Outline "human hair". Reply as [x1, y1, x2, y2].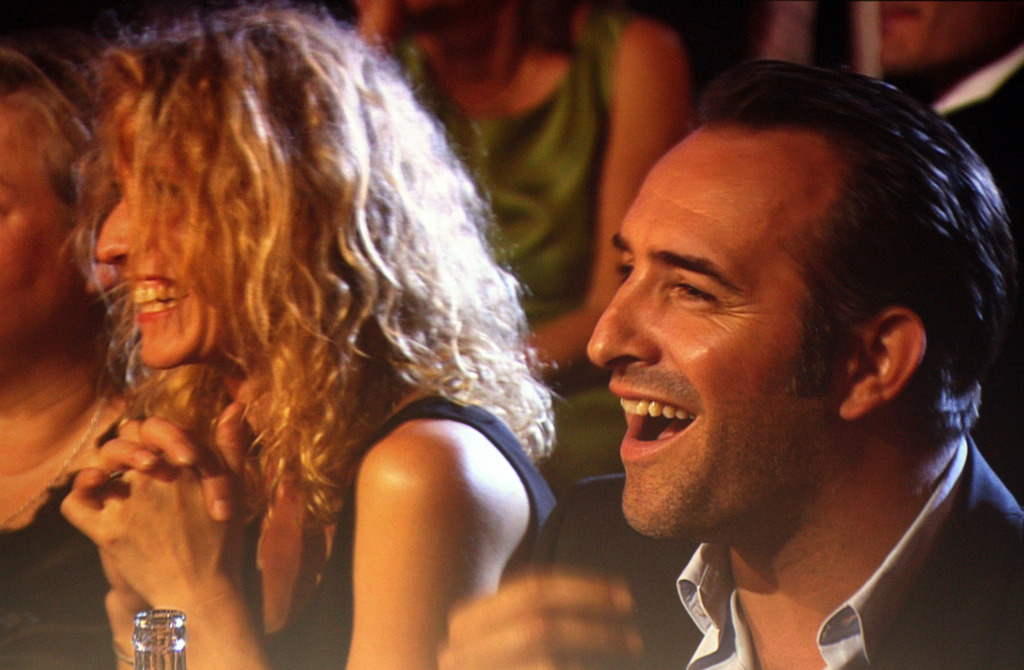
[68, 0, 565, 536].
